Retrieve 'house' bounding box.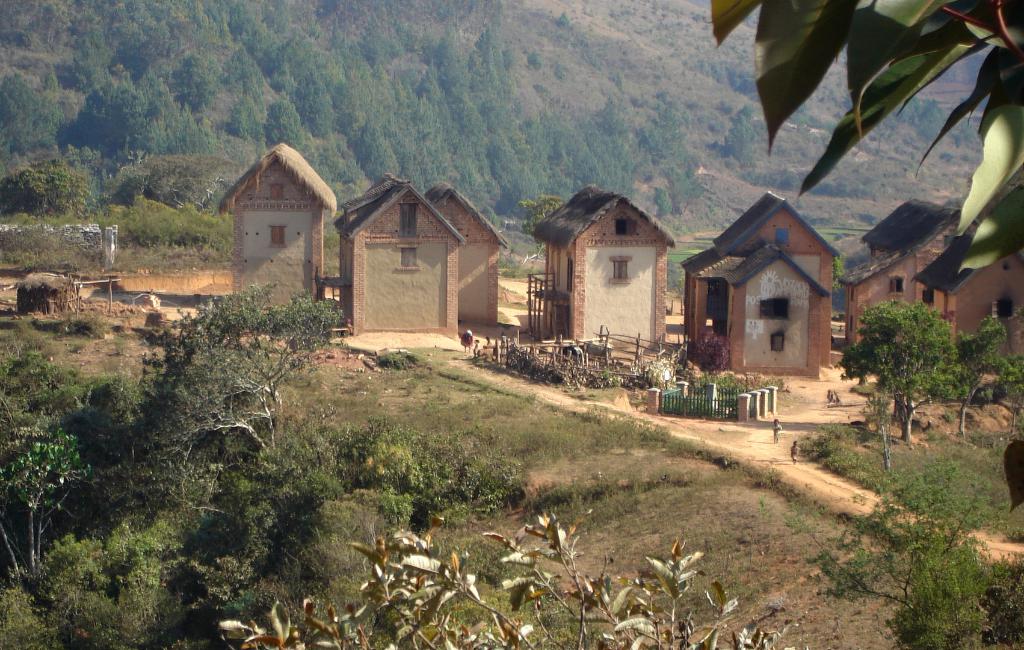
Bounding box: box=[342, 181, 468, 333].
